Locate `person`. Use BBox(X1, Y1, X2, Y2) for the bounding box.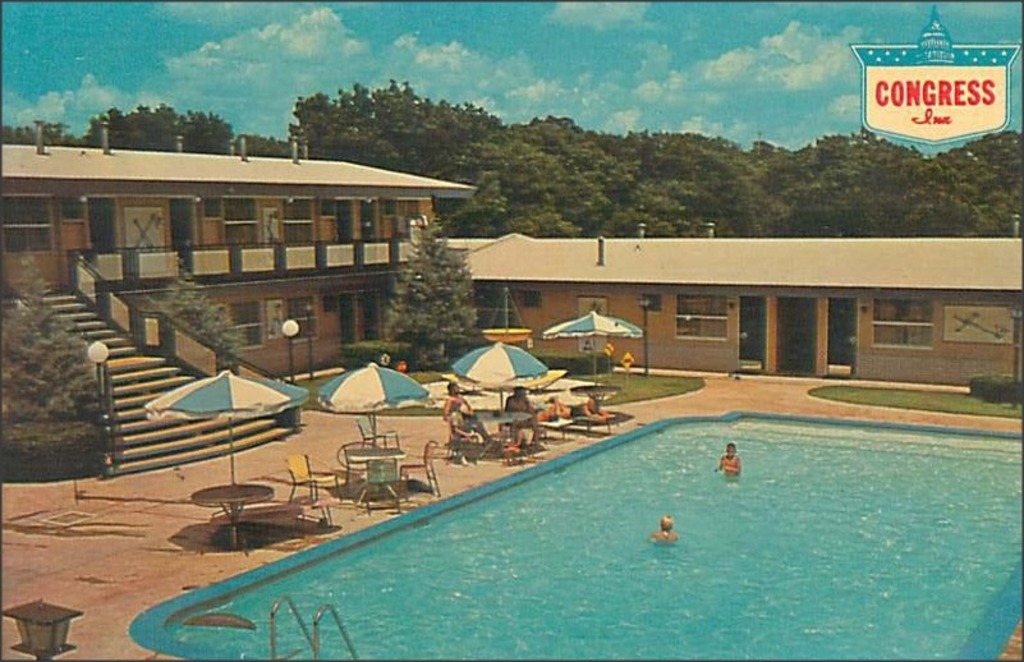
BBox(506, 378, 536, 441).
